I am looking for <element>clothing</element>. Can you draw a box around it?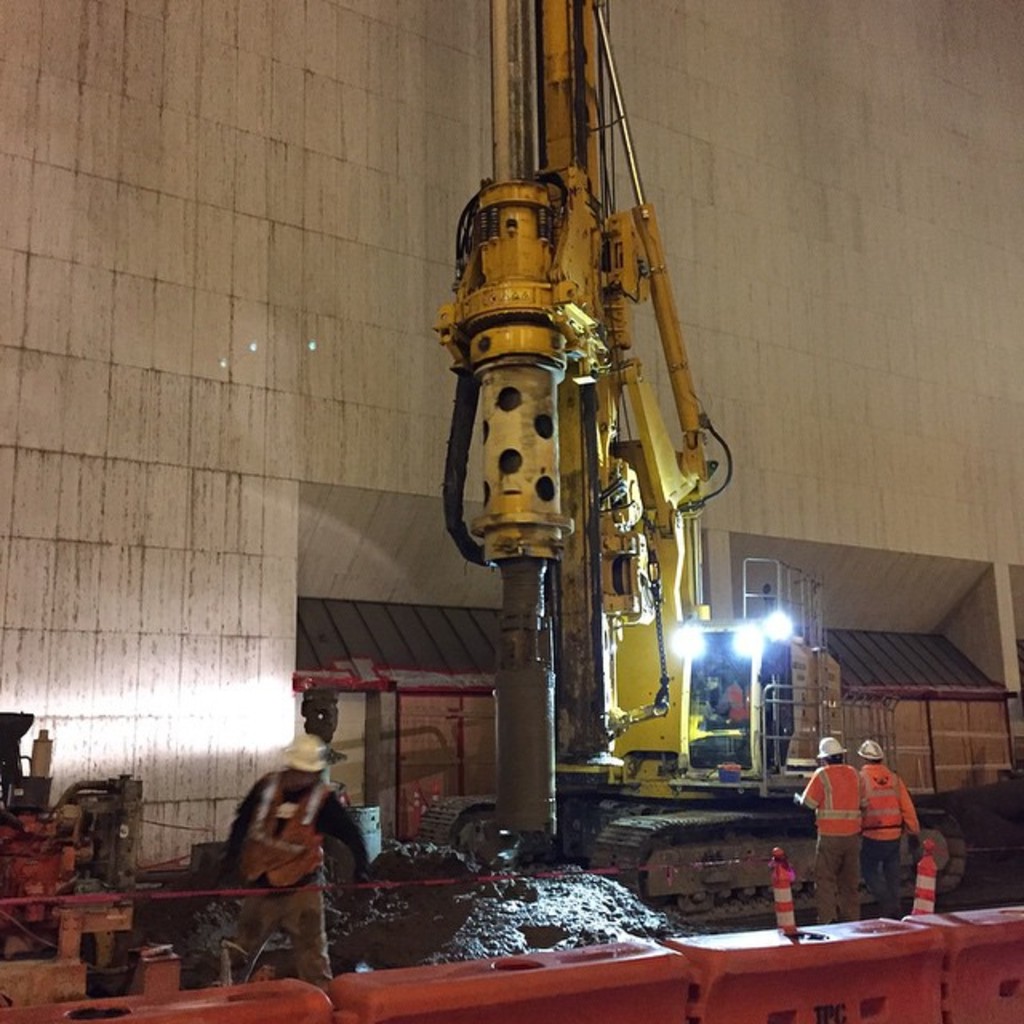
Sure, the bounding box is Rect(218, 758, 336, 938).
